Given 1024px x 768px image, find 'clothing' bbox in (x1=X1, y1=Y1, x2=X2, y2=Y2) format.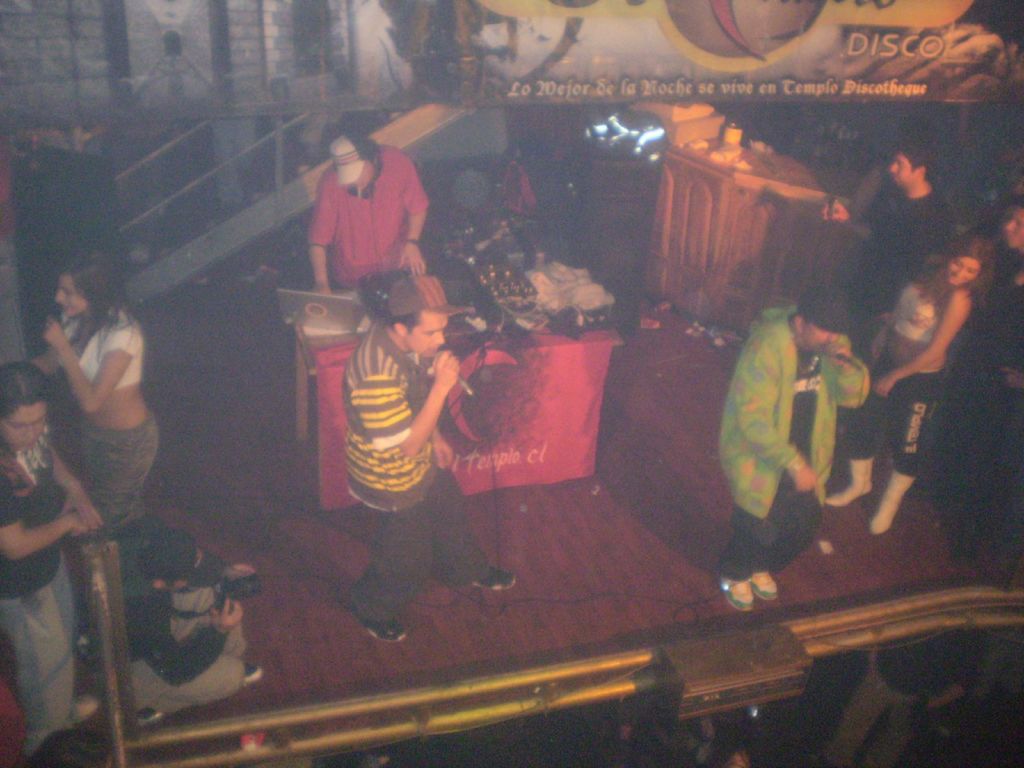
(x1=934, y1=246, x2=1023, y2=508).
